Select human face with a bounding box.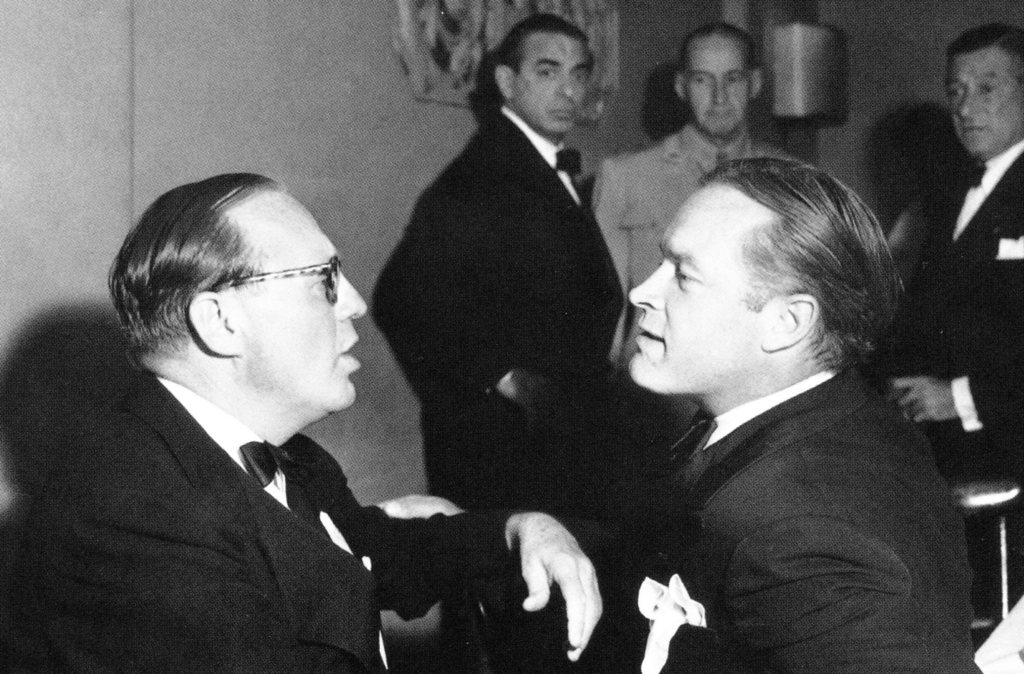
244, 184, 370, 402.
